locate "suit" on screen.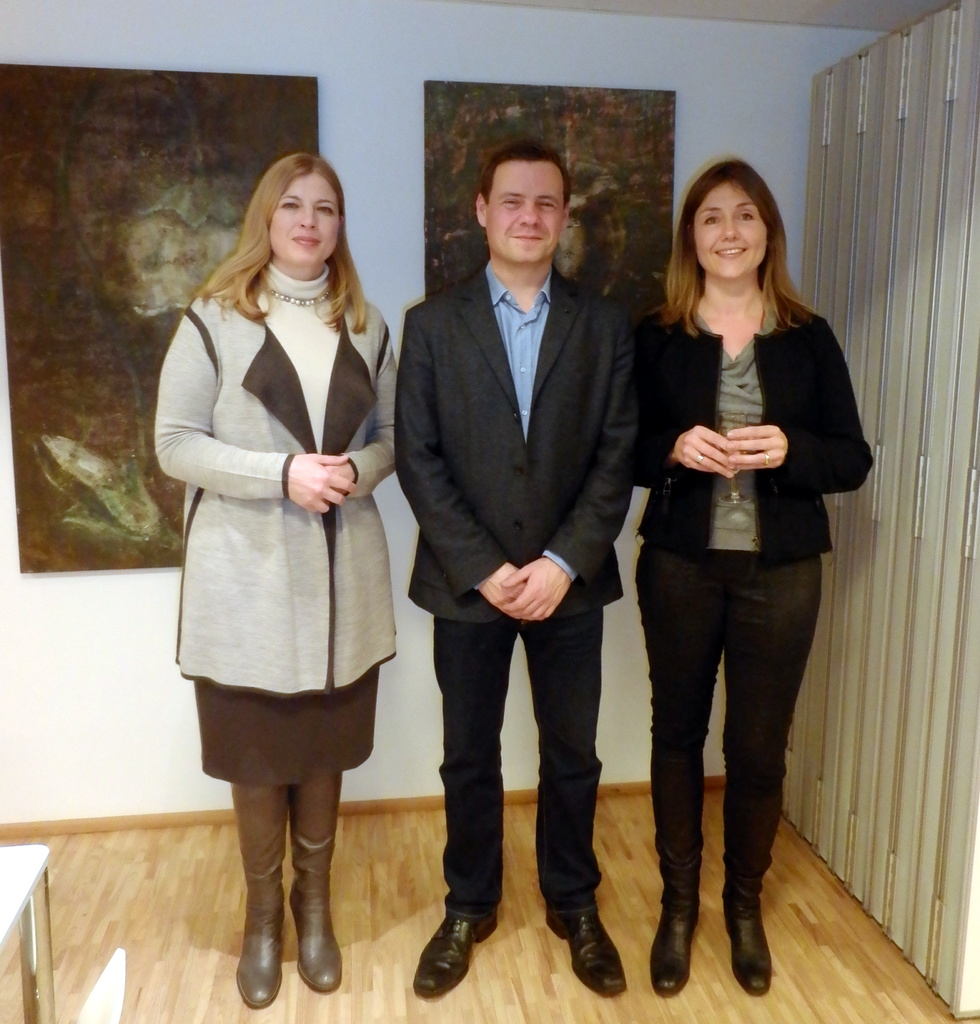
On screen at 391:259:643:920.
